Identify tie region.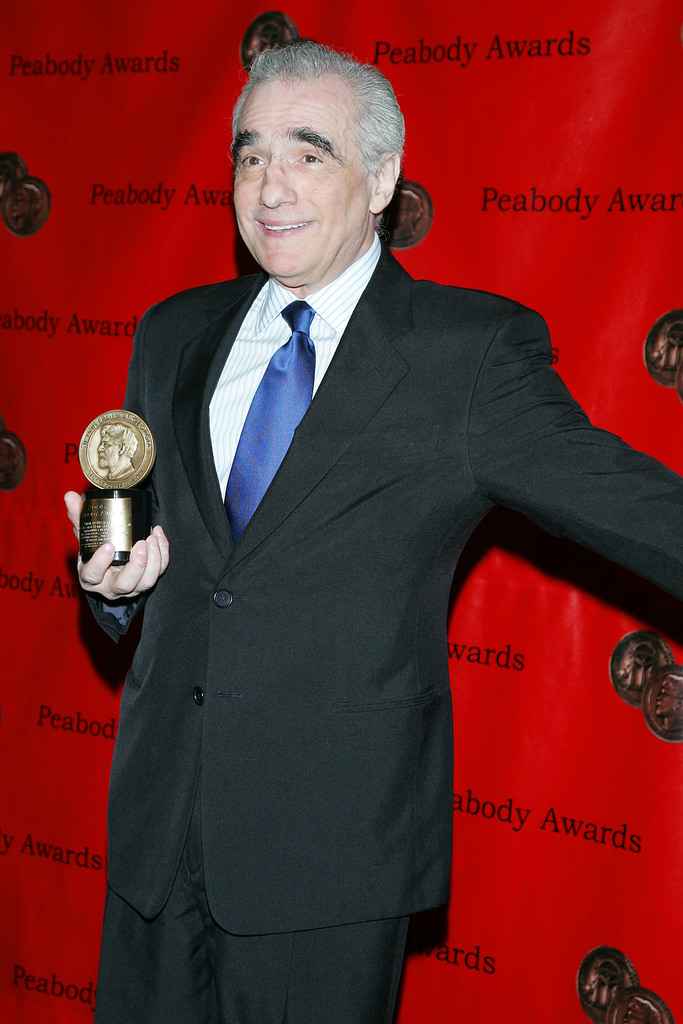
Region: rect(222, 300, 313, 538).
